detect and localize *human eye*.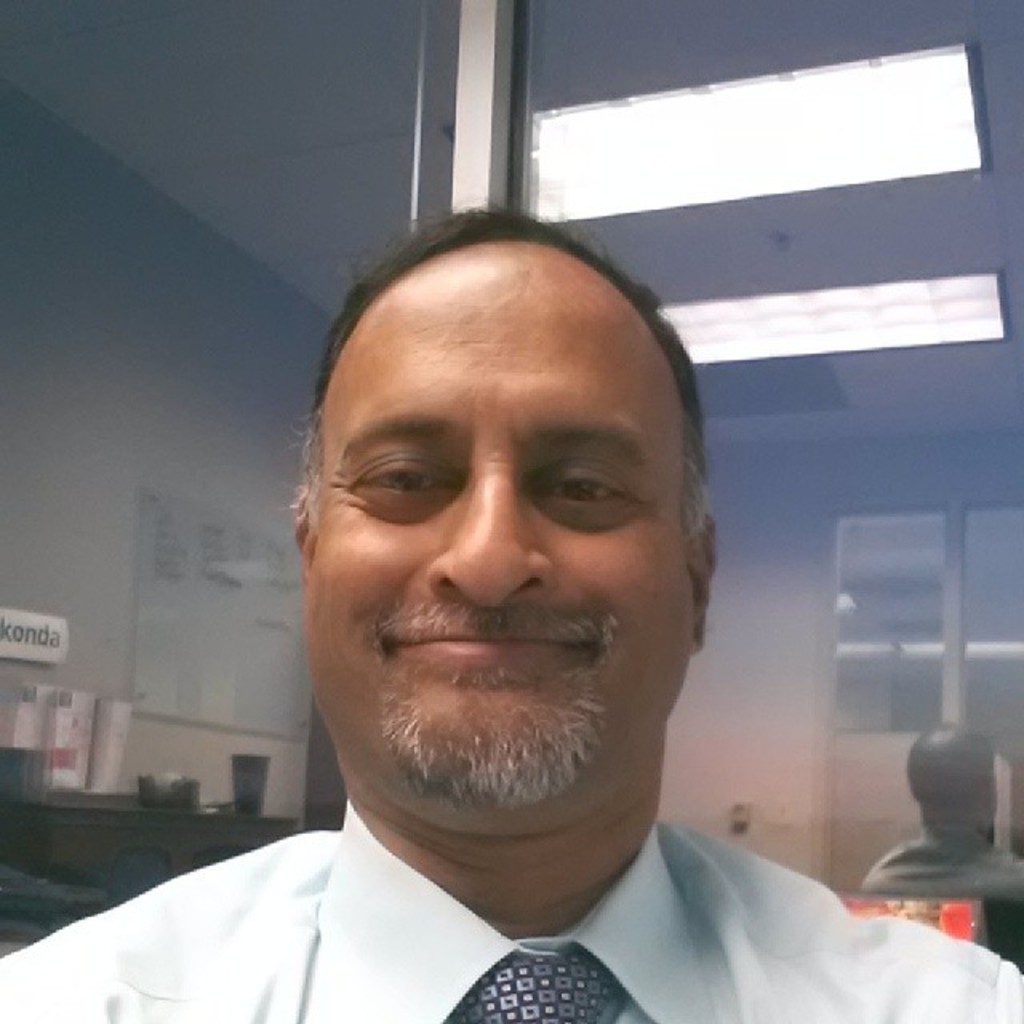
Localized at [x1=338, y1=442, x2=467, y2=515].
